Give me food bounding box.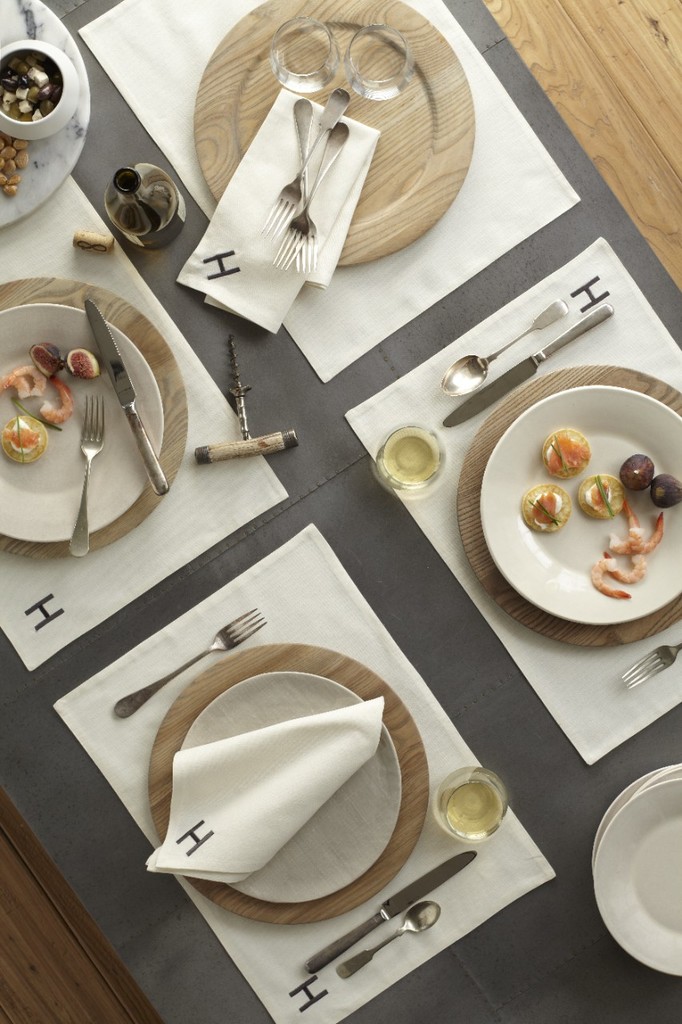
(left=0, top=339, right=103, bottom=477).
